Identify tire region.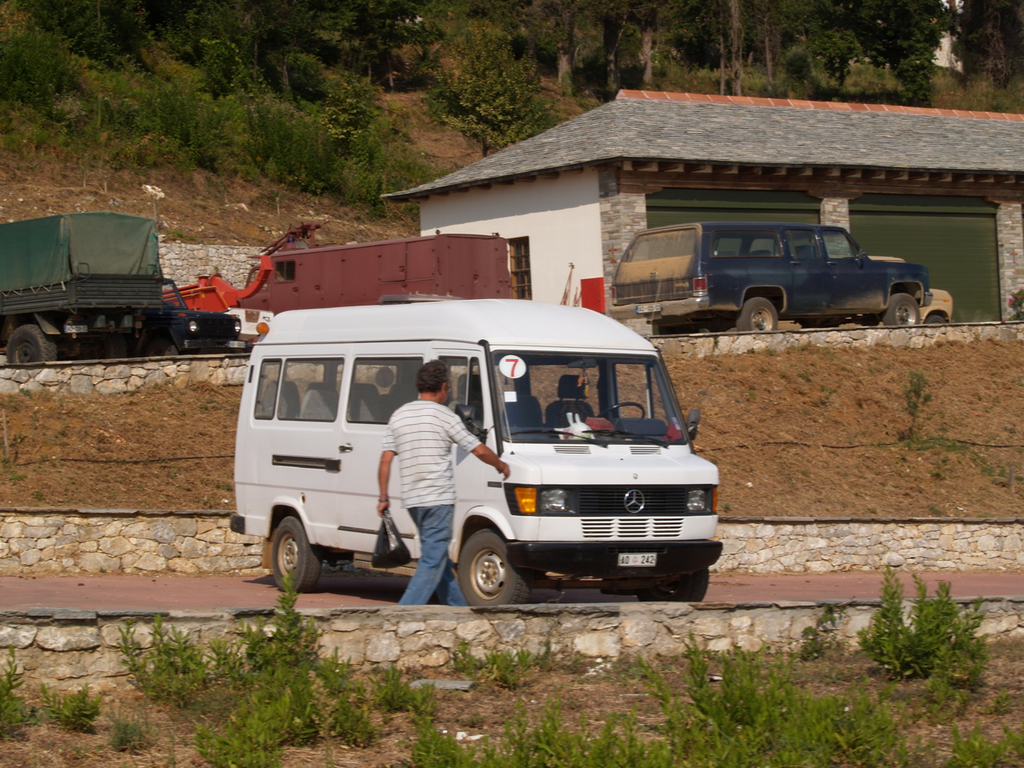
Region: <region>454, 526, 538, 608</region>.
